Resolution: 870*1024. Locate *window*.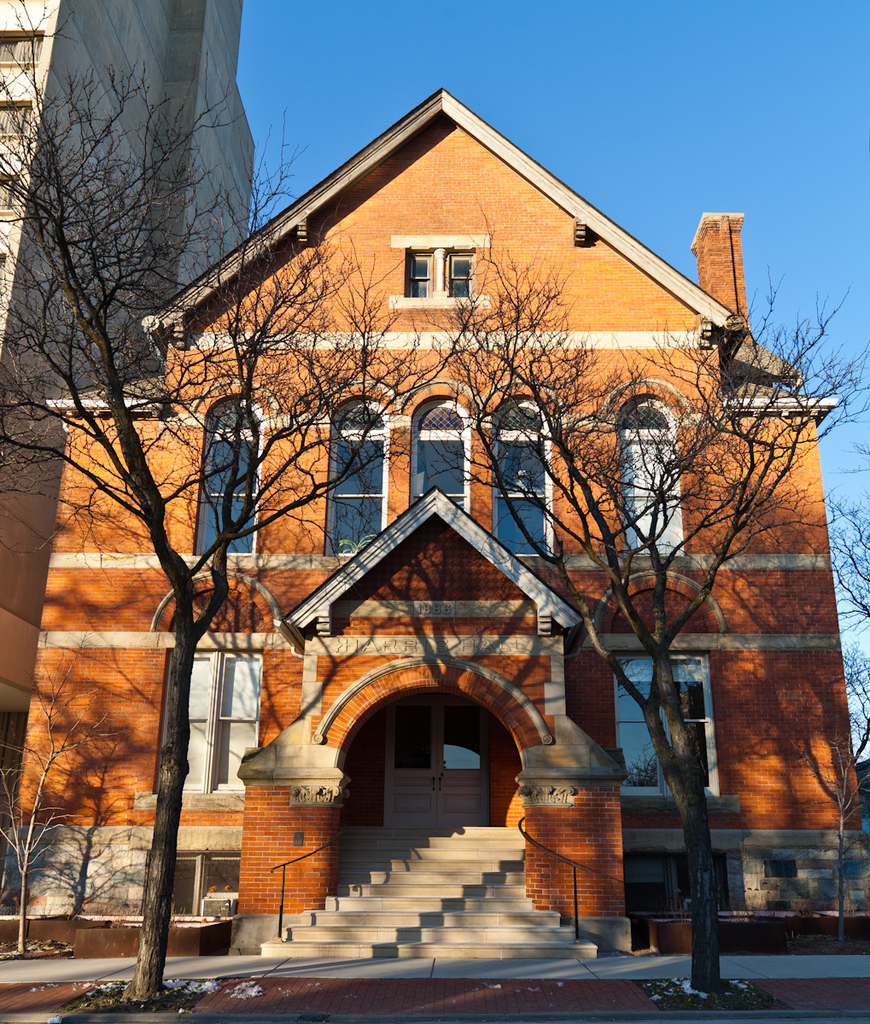
<region>0, 99, 36, 142</region>.
